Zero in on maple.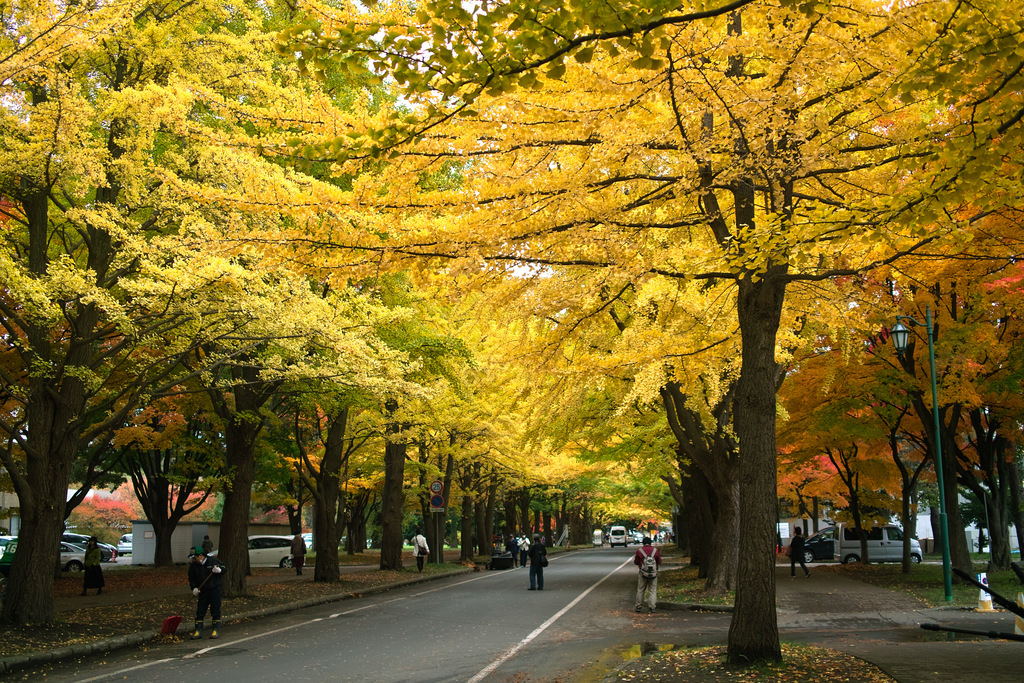
Zeroed in: <region>458, 450, 471, 565</region>.
